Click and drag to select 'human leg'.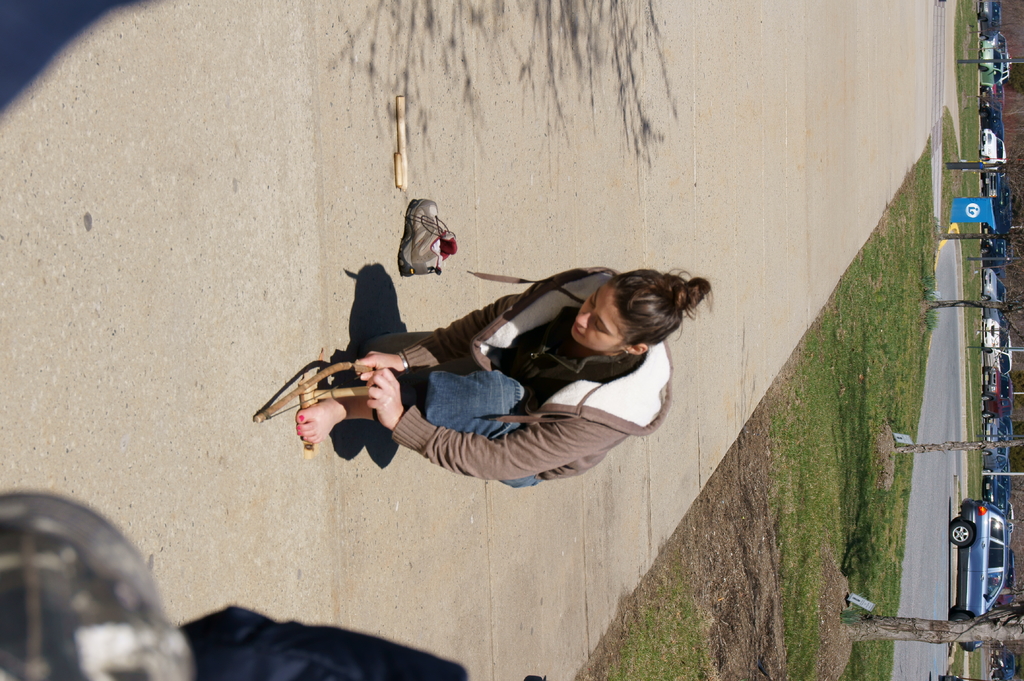
Selection: x1=294 y1=332 x2=534 y2=490.
